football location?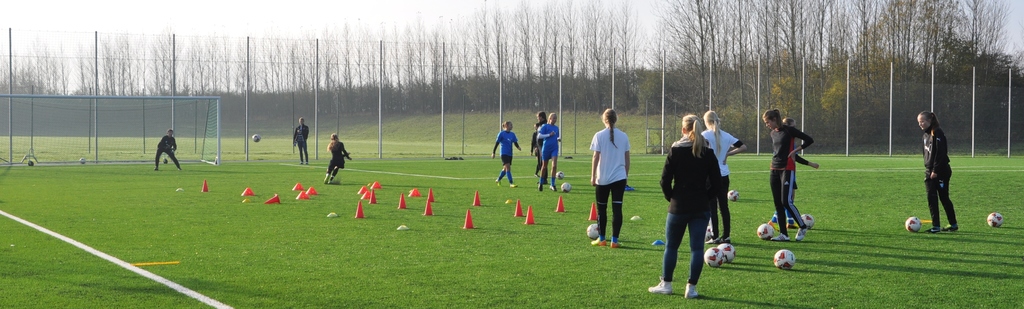
select_region(772, 249, 796, 271)
